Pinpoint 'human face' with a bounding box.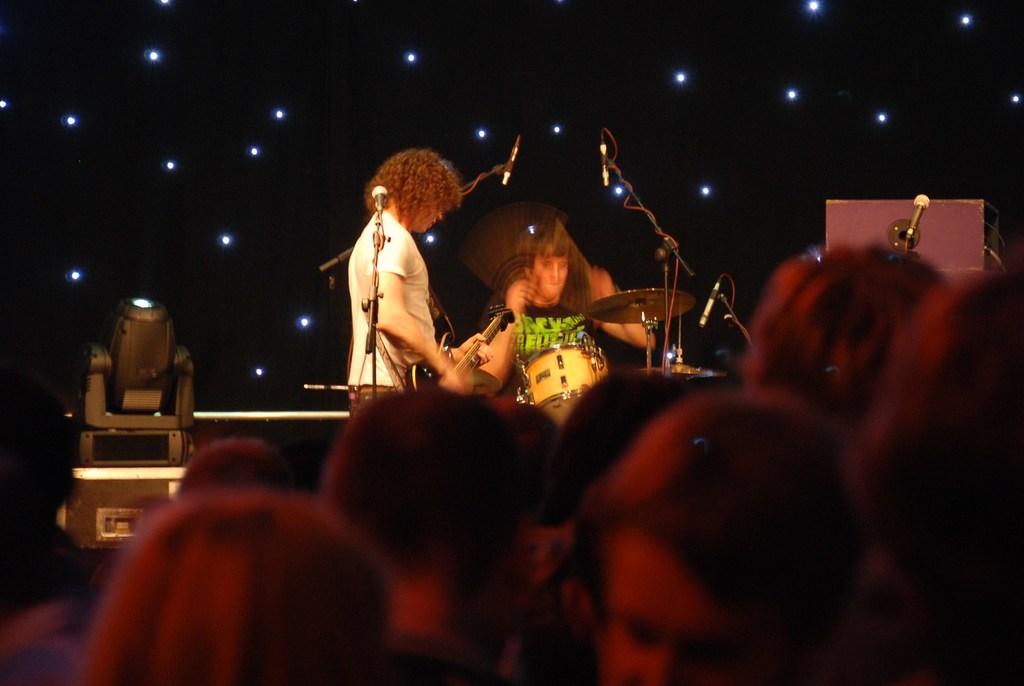
l=413, t=200, r=451, b=236.
